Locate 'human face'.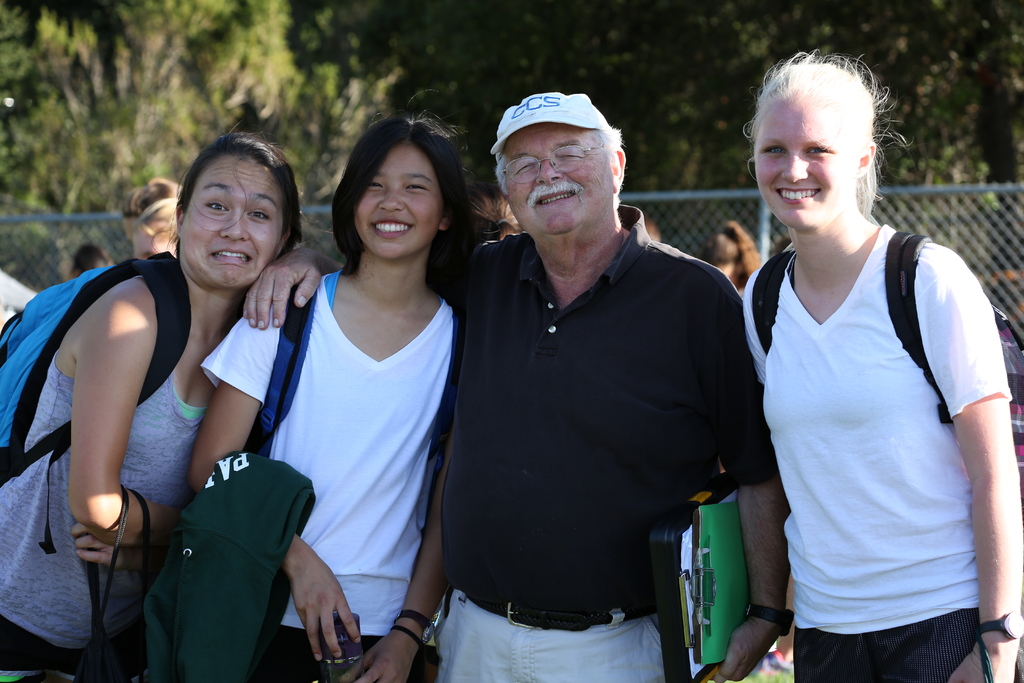
Bounding box: x1=354, y1=144, x2=445, y2=257.
